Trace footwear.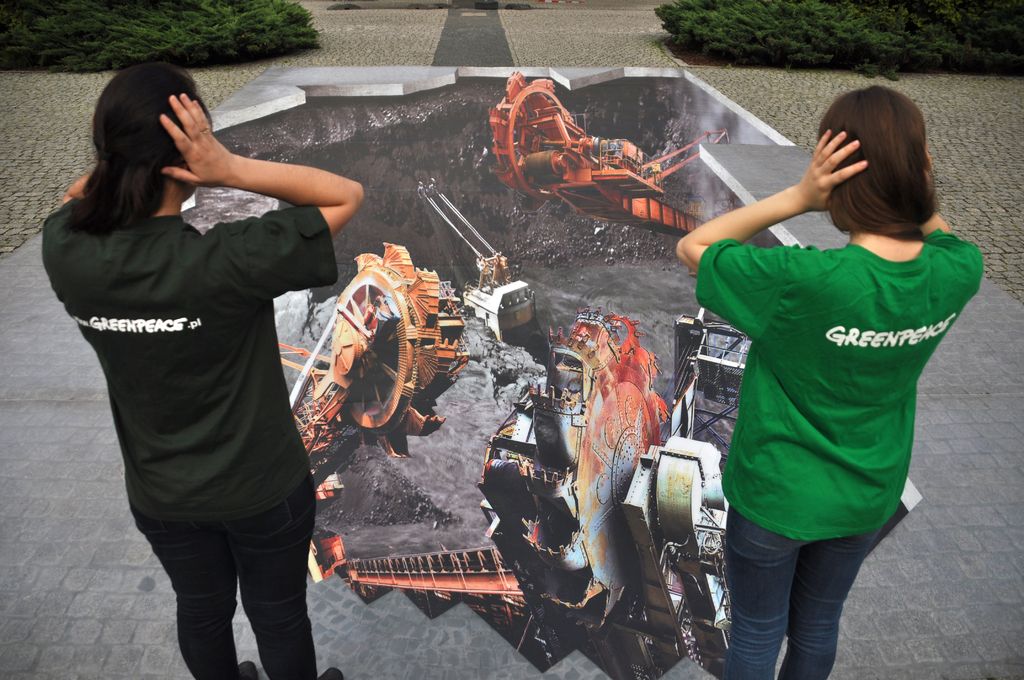
Traced to pyautogui.locateOnScreen(240, 658, 260, 679).
